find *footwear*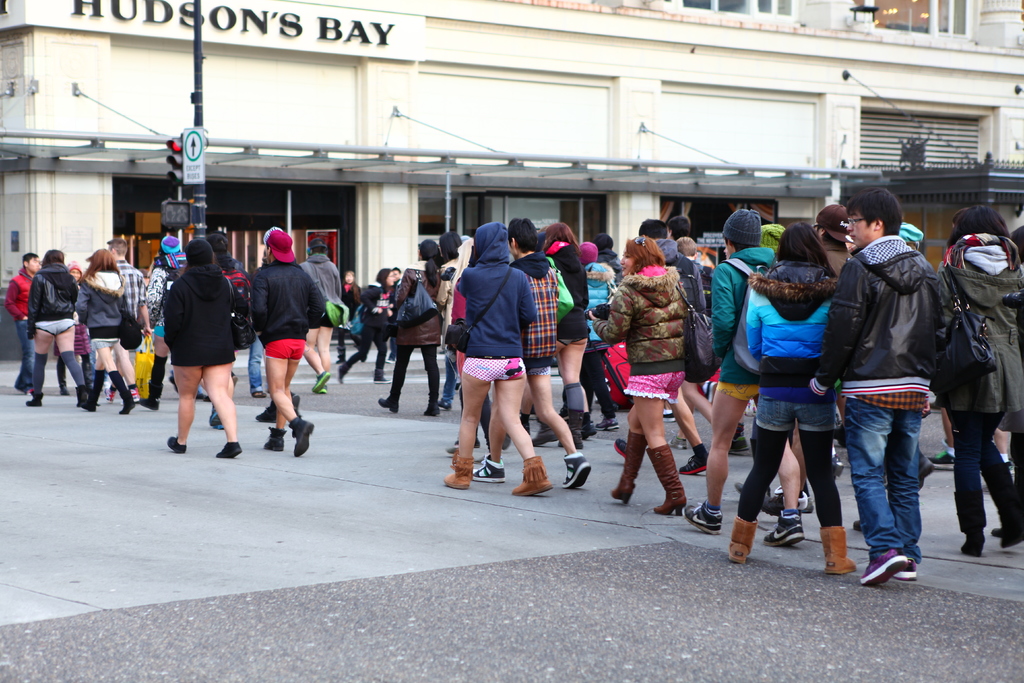
[left=608, top=431, right=643, bottom=507]
